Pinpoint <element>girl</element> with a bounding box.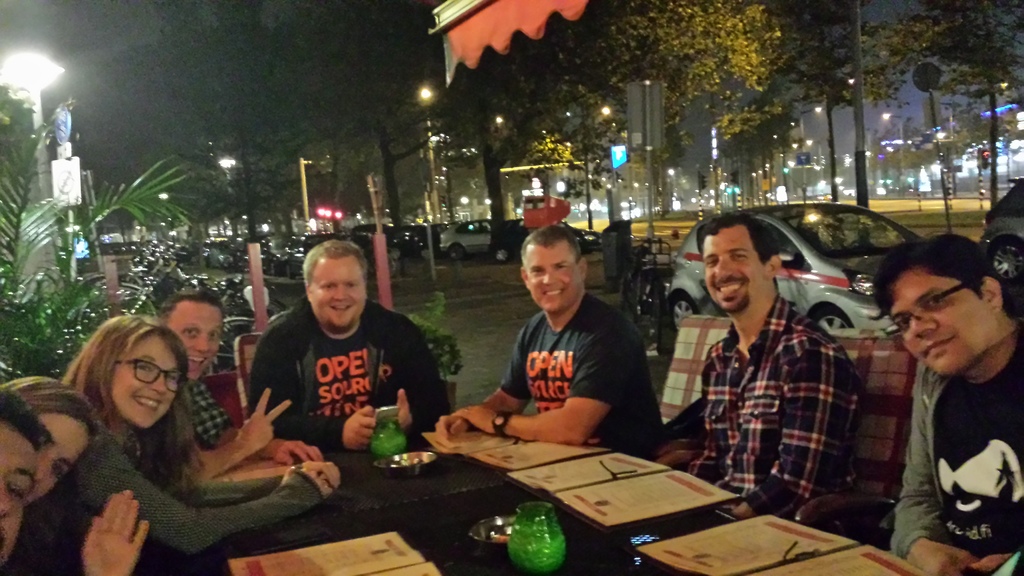
x1=0 y1=372 x2=101 y2=507.
